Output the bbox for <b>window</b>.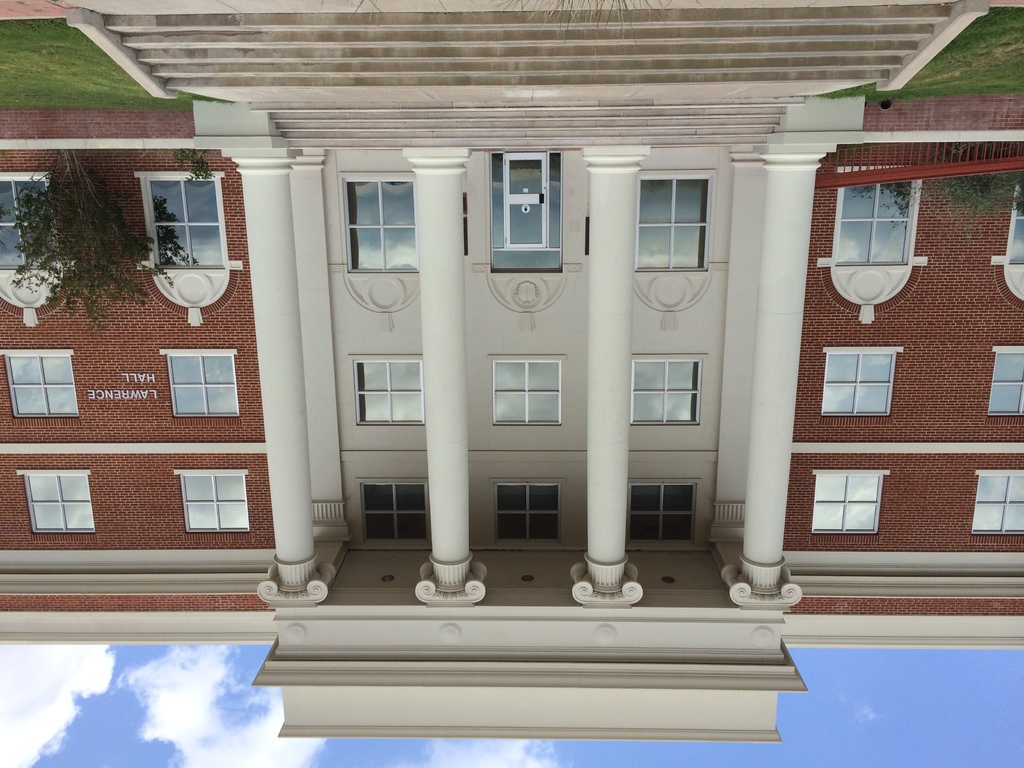
box(987, 343, 1023, 417).
